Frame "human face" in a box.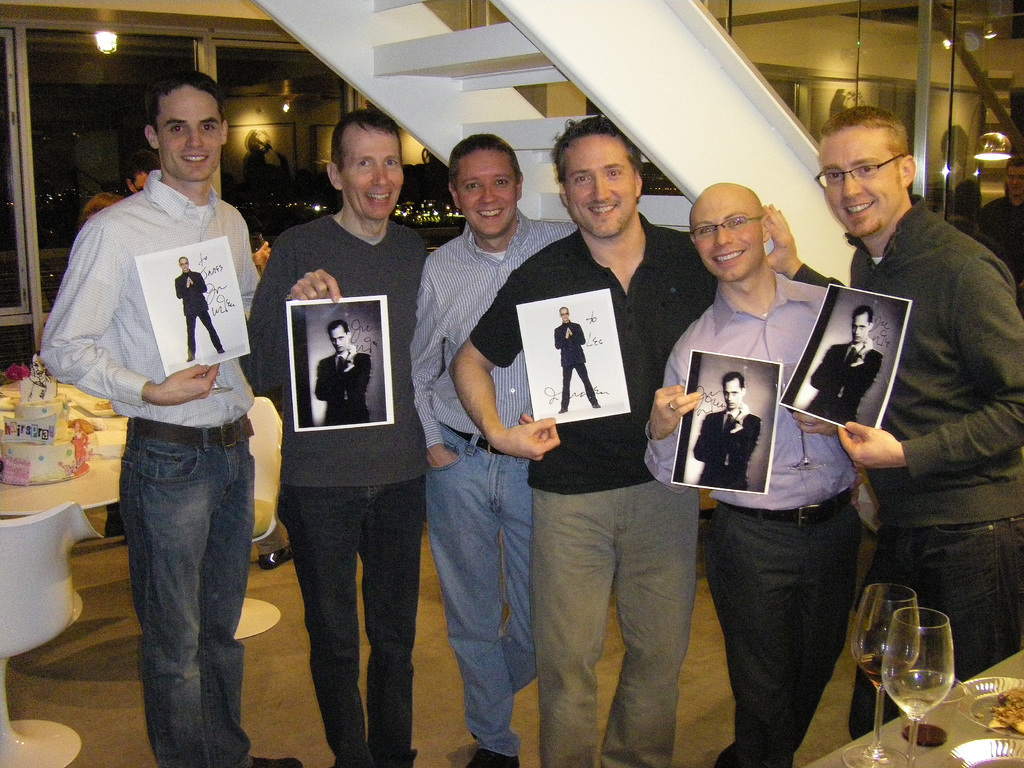
<region>159, 85, 223, 182</region>.
